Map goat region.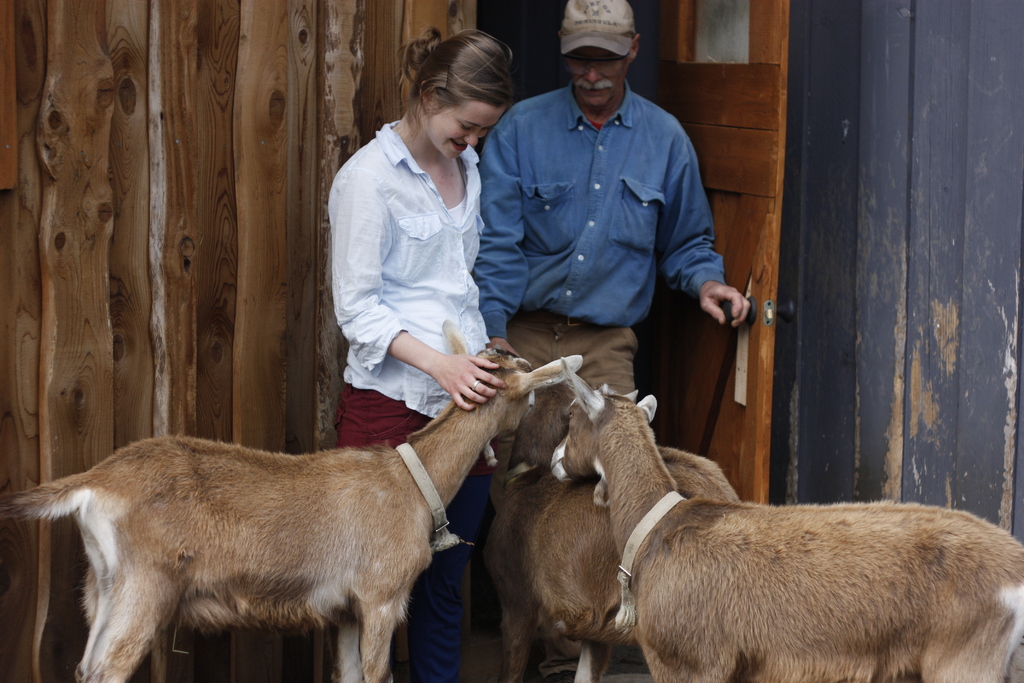
Mapped to Rect(550, 356, 1023, 682).
